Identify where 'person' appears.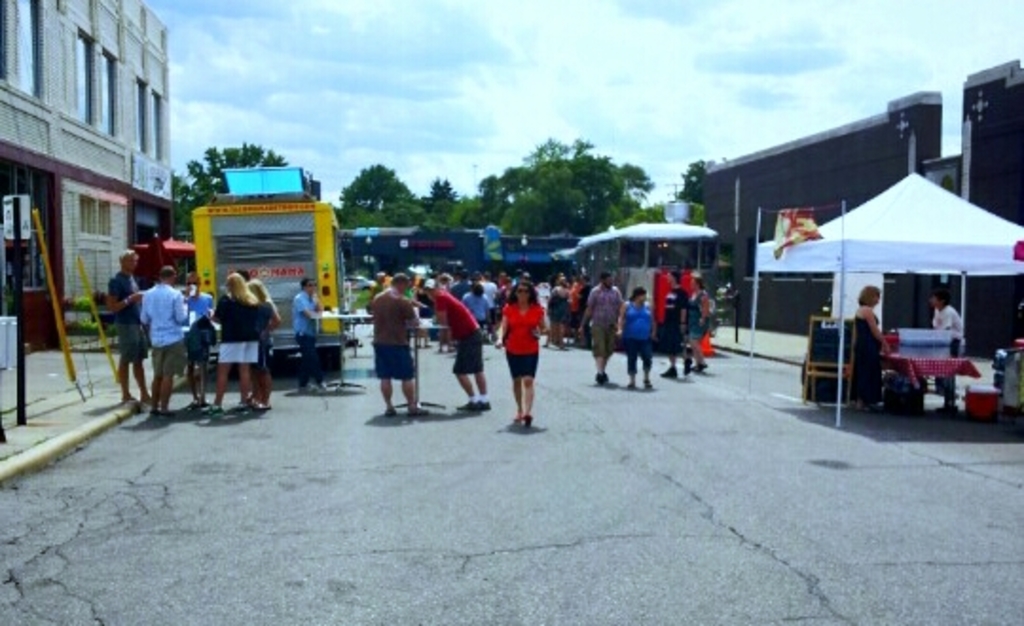
Appears at l=618, t=283, r=656, b=395.
